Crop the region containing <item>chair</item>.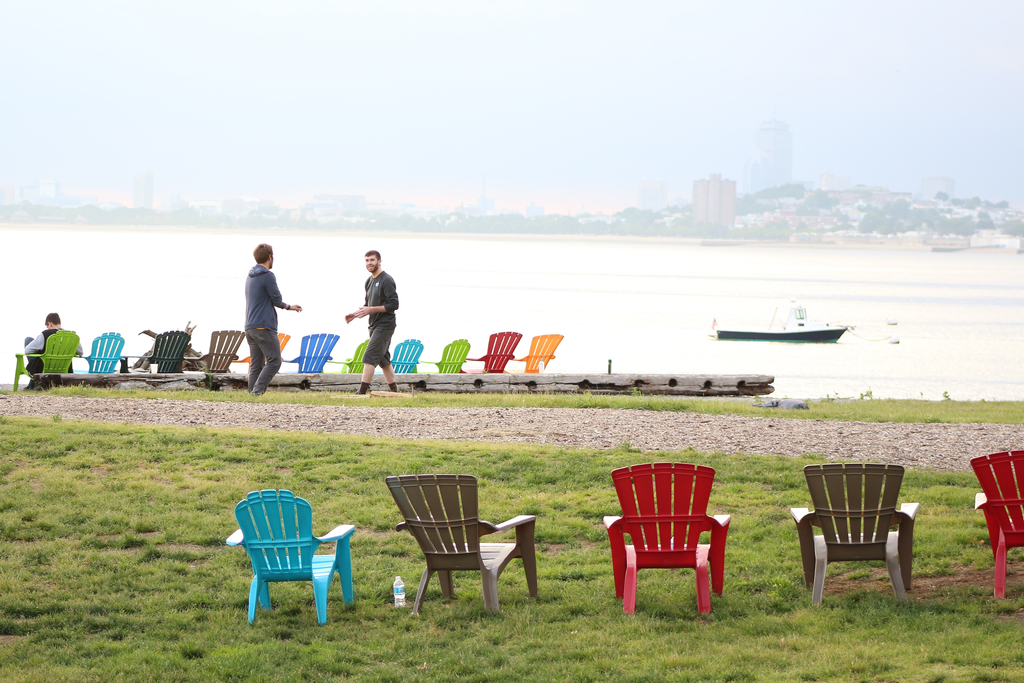
Crop region: x1=788 y1=462 x2=920 y2=607.
